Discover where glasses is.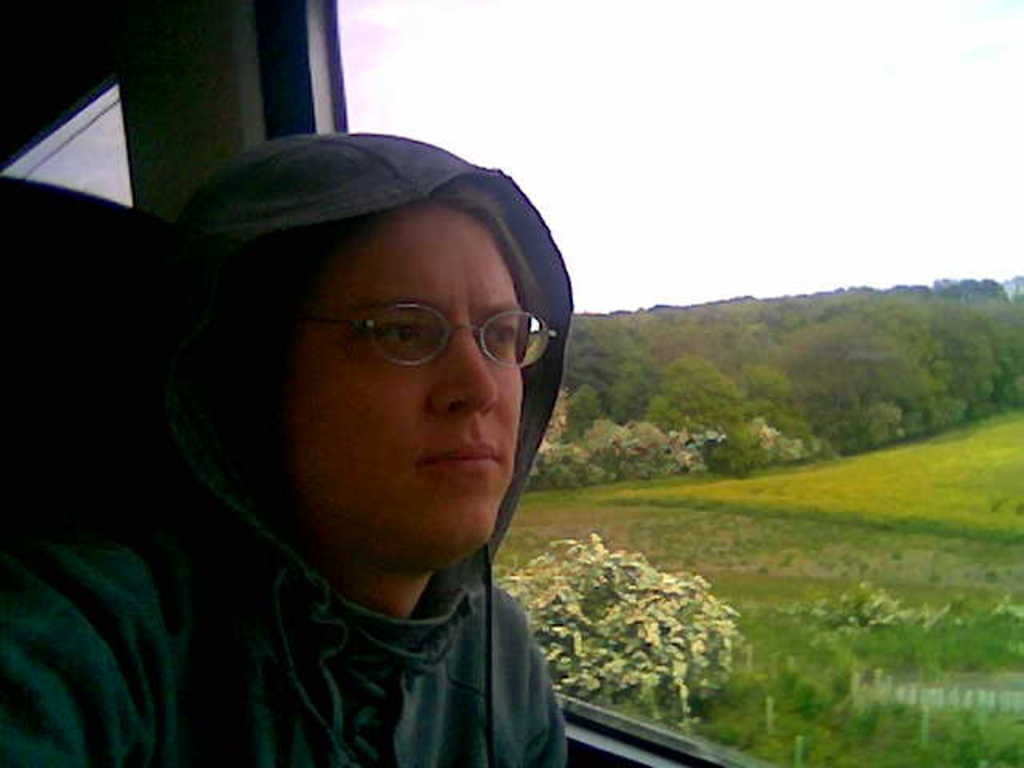
Discovered at box(293, 302, 562, 373).
